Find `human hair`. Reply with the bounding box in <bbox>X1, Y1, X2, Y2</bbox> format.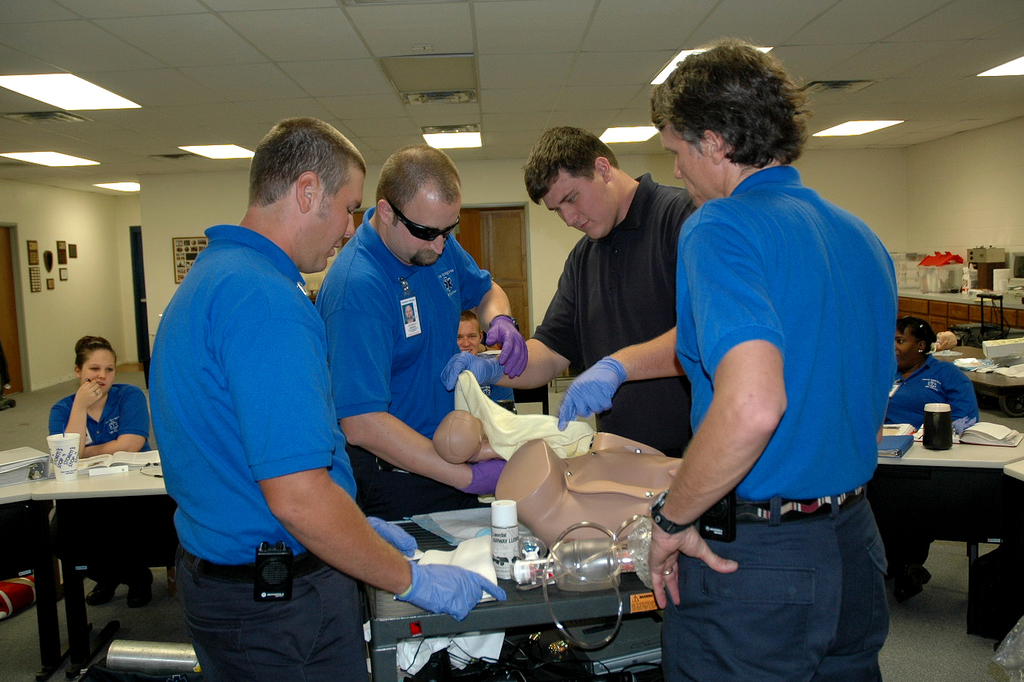
<bbox>527, 123, 622, 205</bbox>.
